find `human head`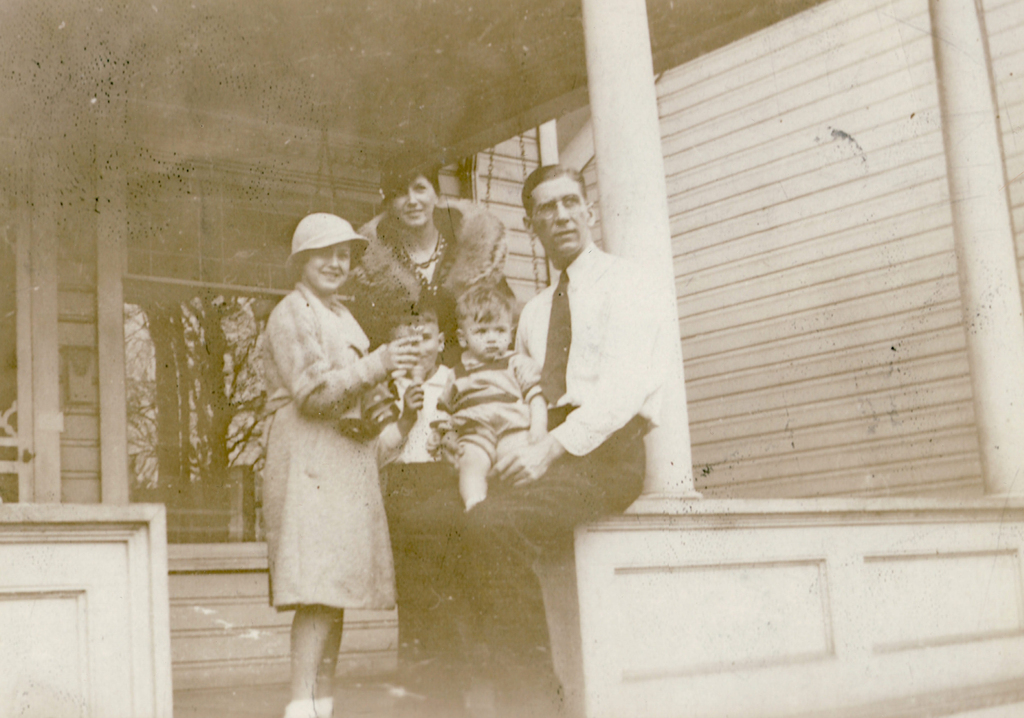
bbox=[452, 285, 516, 358]
